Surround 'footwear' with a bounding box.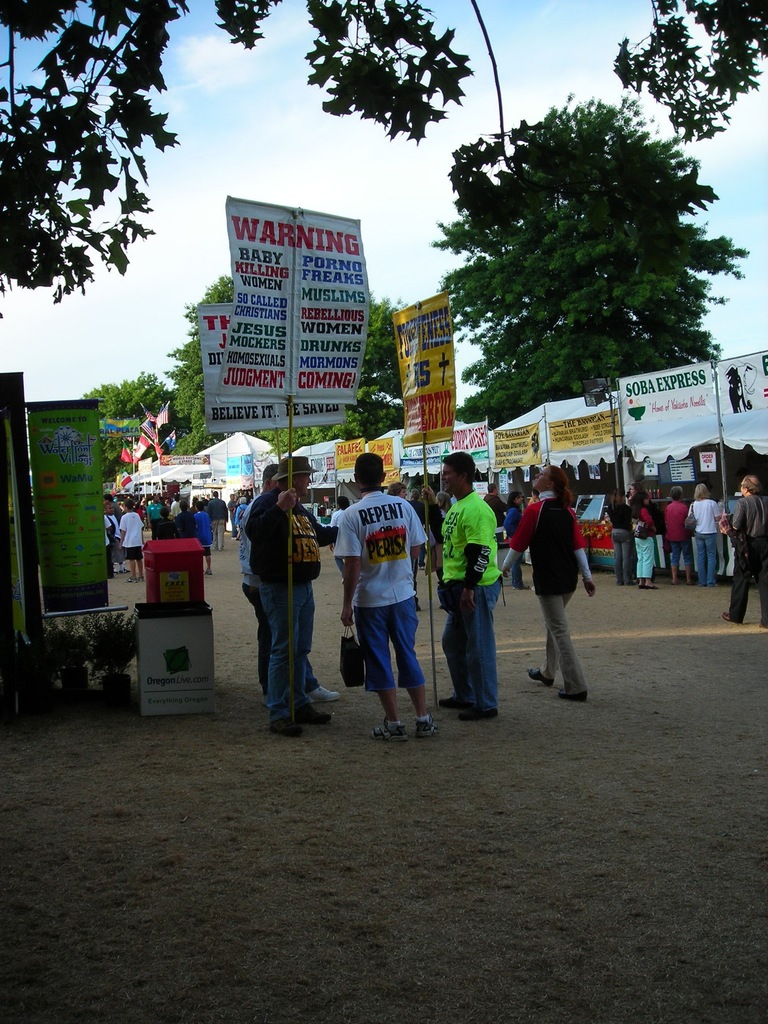
137, 575, 143, 584.
